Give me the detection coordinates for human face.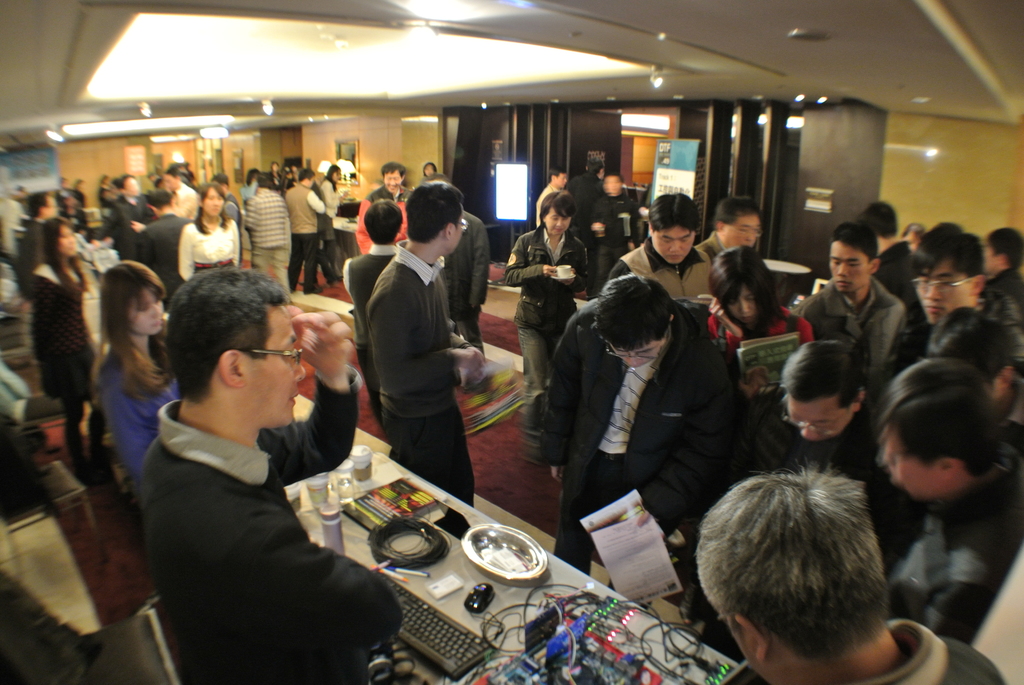
select_region(58, 223, 77, 258).
